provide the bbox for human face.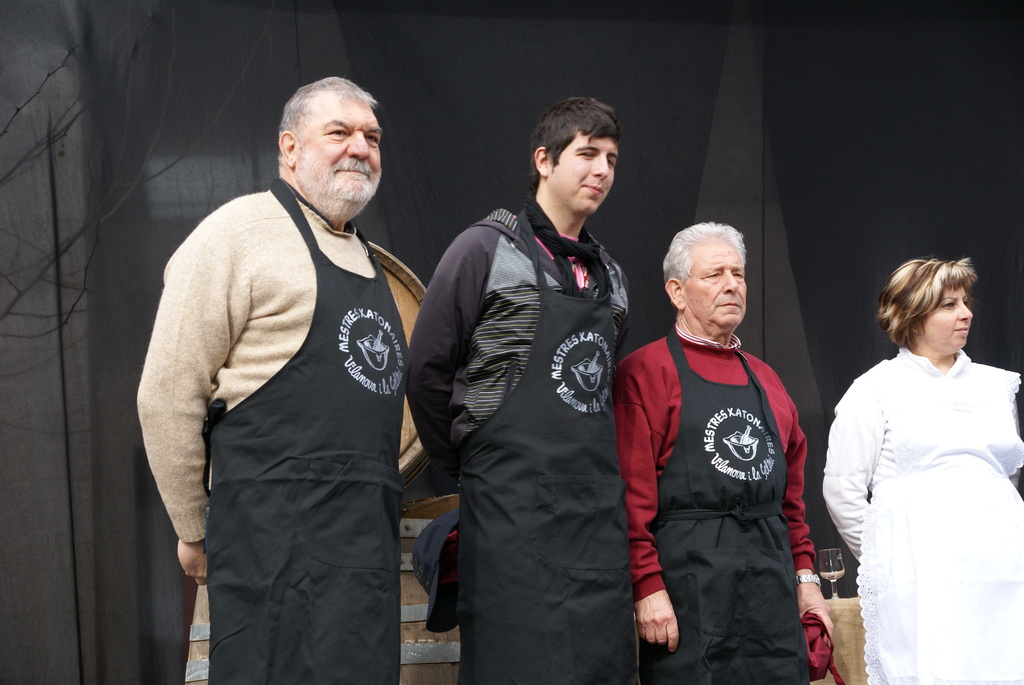
box=[686, 235, 744, 329].
